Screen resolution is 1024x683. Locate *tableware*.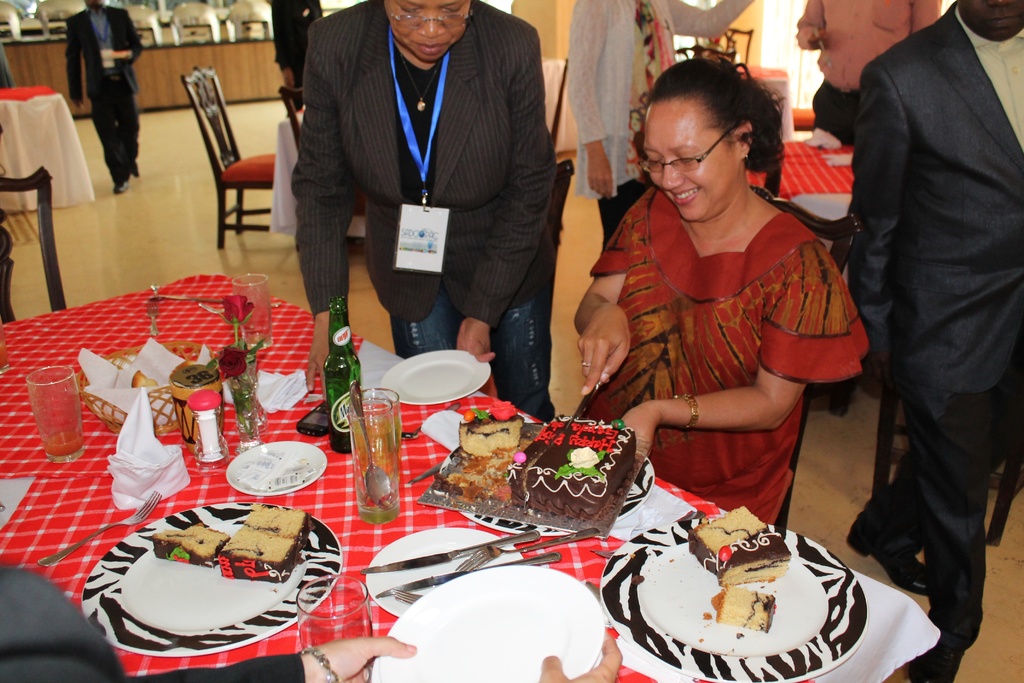
x1=158, y1=289, x2=223, y2=305.
